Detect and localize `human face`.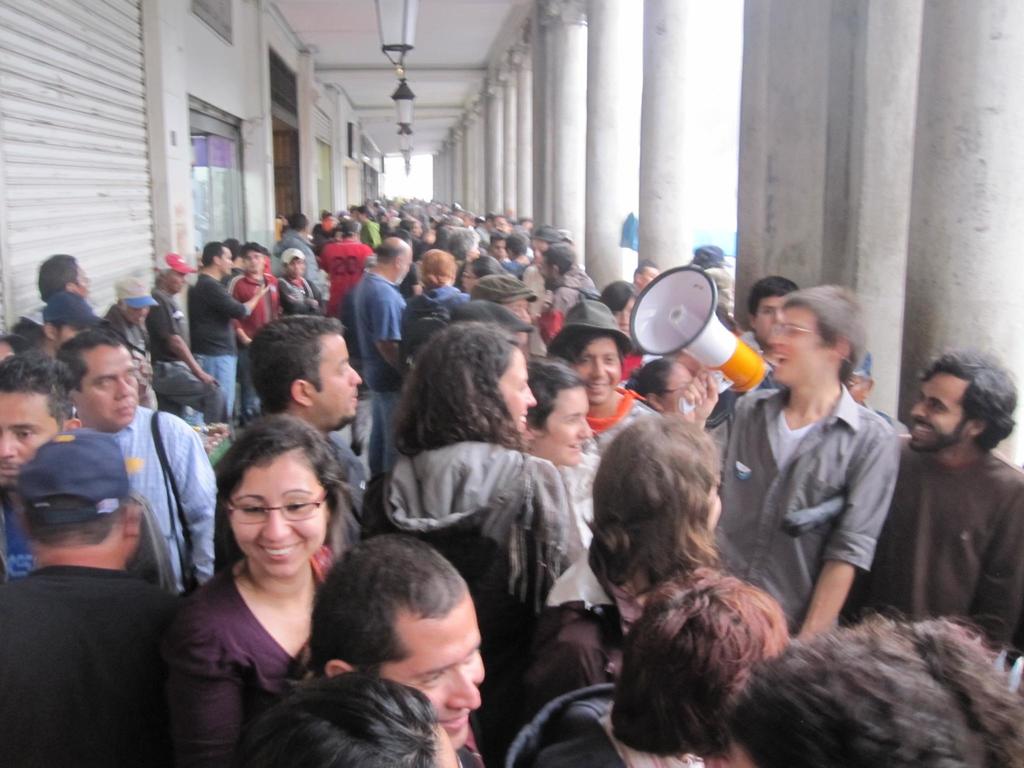
Localized at <box>641,266,659,289</box>.
